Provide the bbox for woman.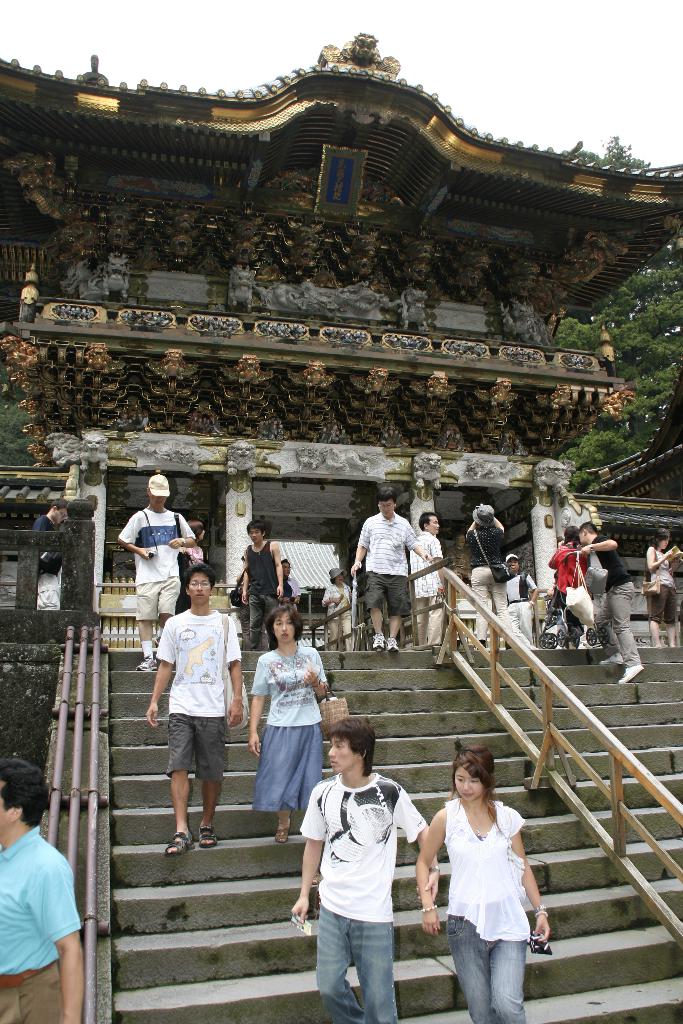
pyautogui.locateOnScreen(648, 531, 679, 648).
